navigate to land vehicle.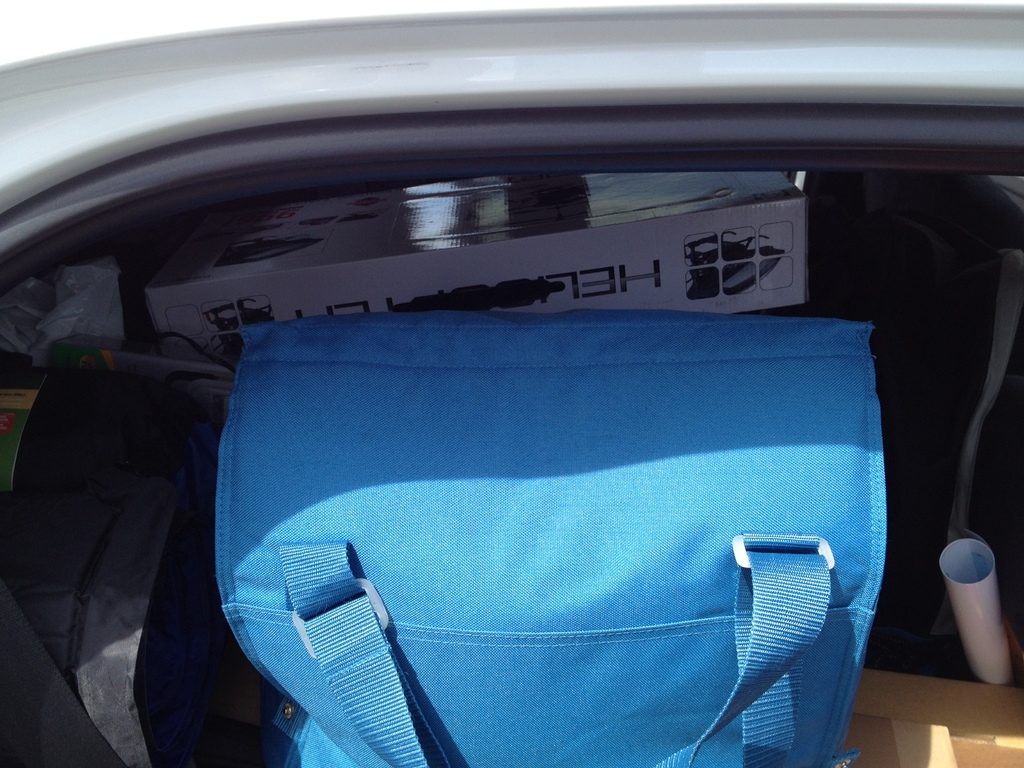
Navigation target: 45:42:1023:767.
